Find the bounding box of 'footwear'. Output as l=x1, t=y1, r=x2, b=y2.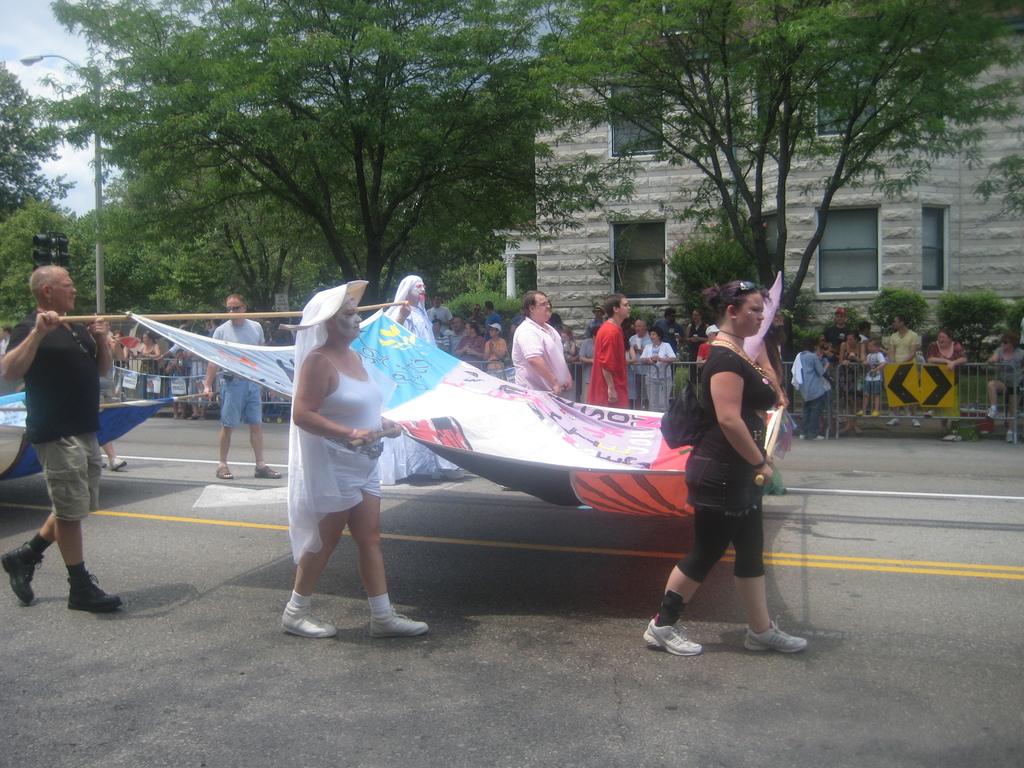
l=196, t=416, r=204, b=424.
